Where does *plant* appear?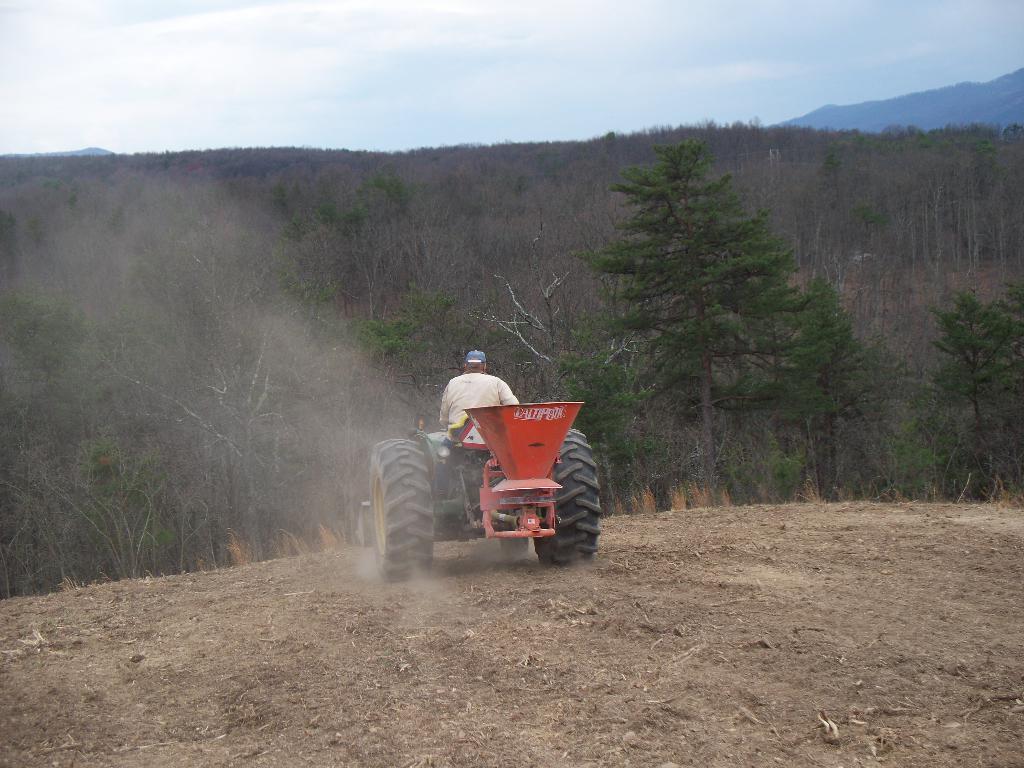
Appears at bbox=(640, 484, 659, 515).
